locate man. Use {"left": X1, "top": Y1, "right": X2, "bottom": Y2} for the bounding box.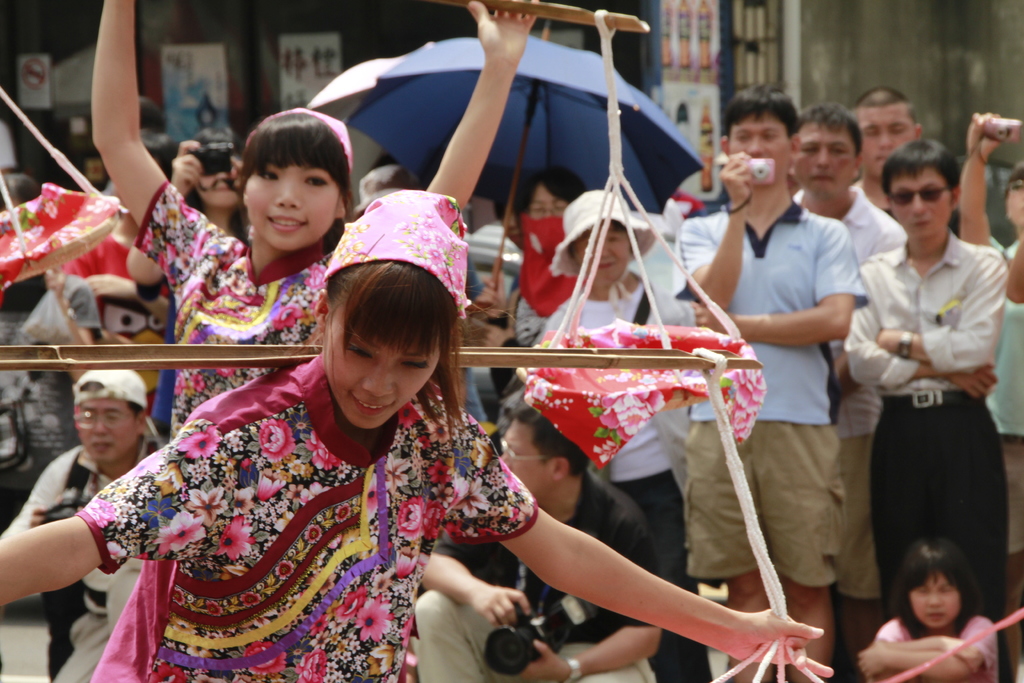
{"left": 411, "top": 375, "right": 680, "bottom": 682}.
